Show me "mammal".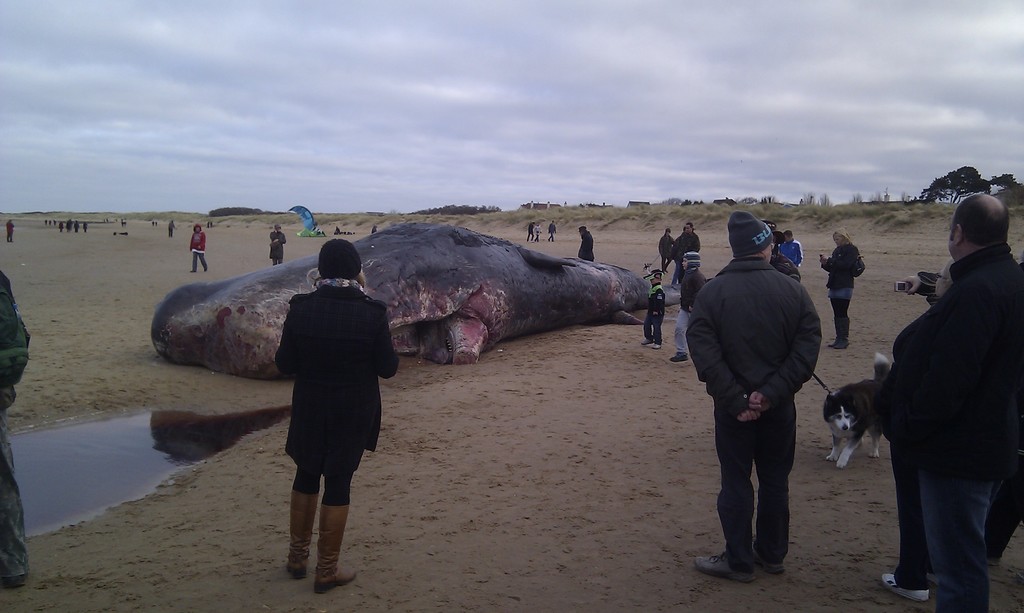
"mammal" is here: (874,255,954,605).
